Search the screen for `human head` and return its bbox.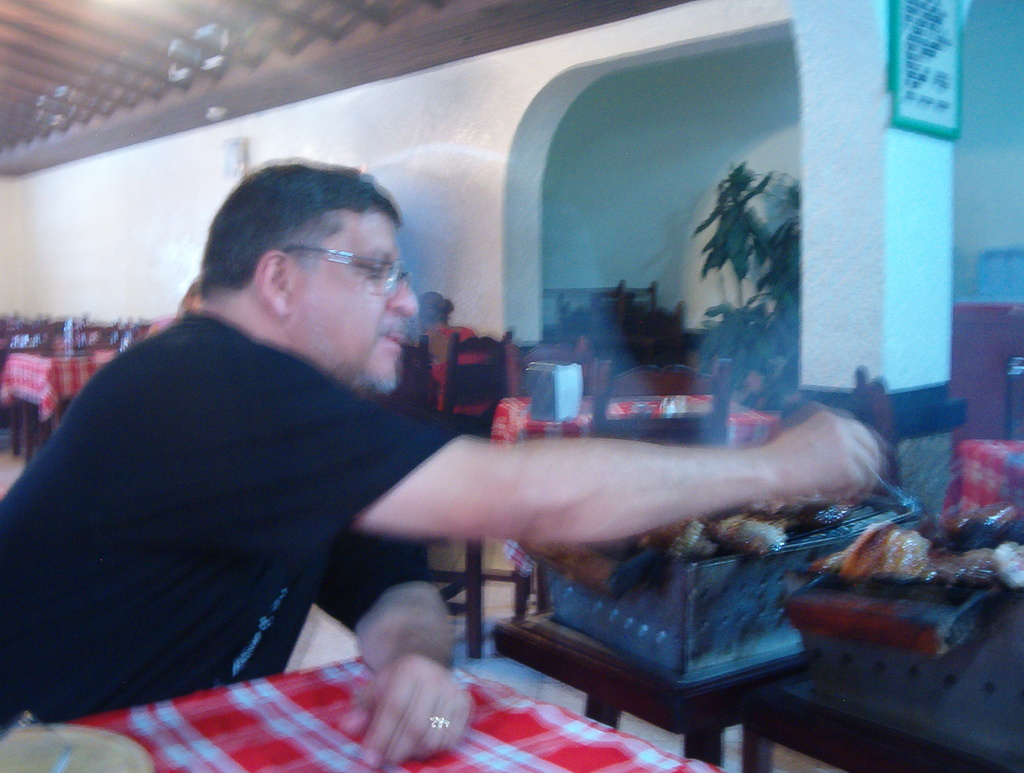
Found: [left=418, top=290, right=455, bottom=334].
